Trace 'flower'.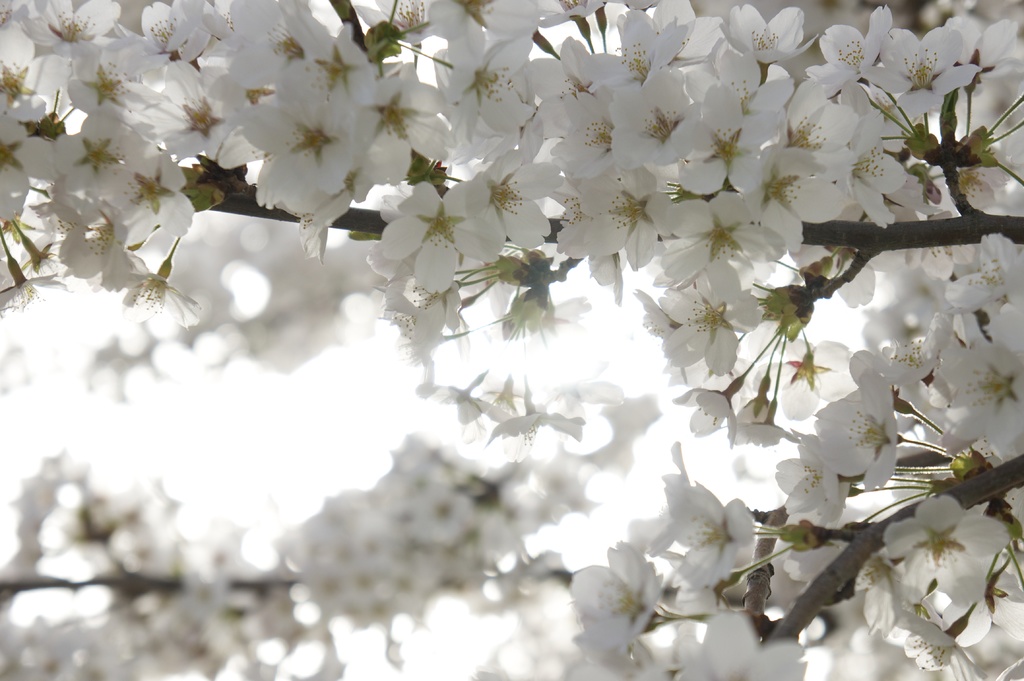
Traced to [x1=806, y1=0, x2=903, y2=86].
